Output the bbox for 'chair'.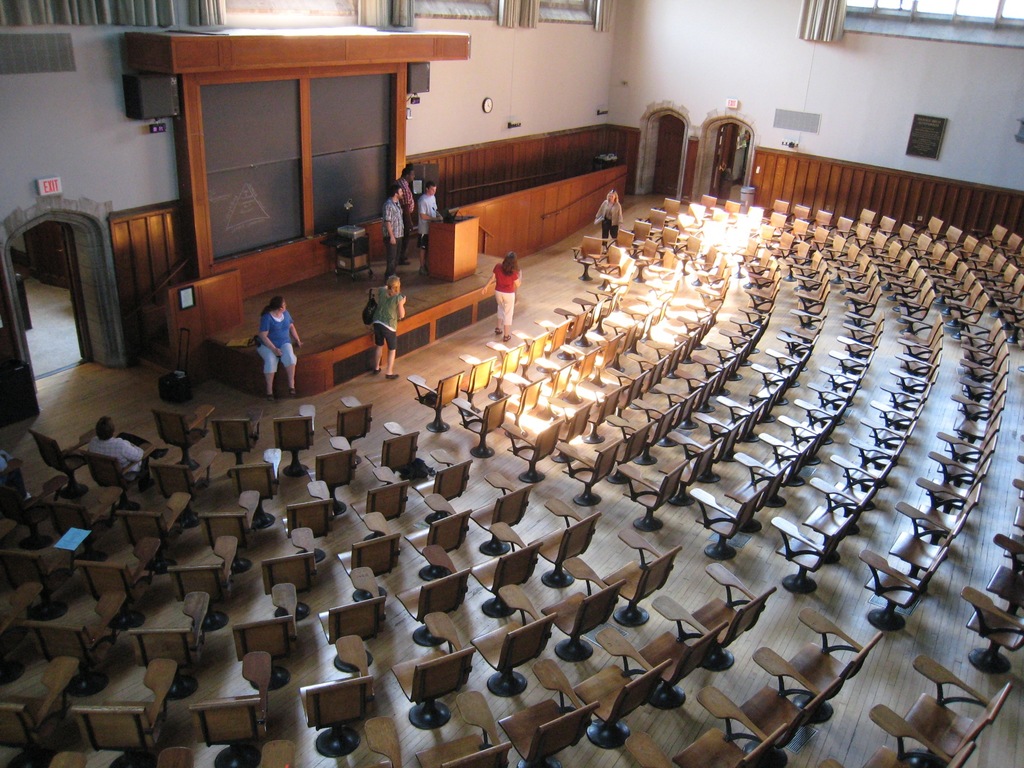
locate(531, 317, 568, 365).
